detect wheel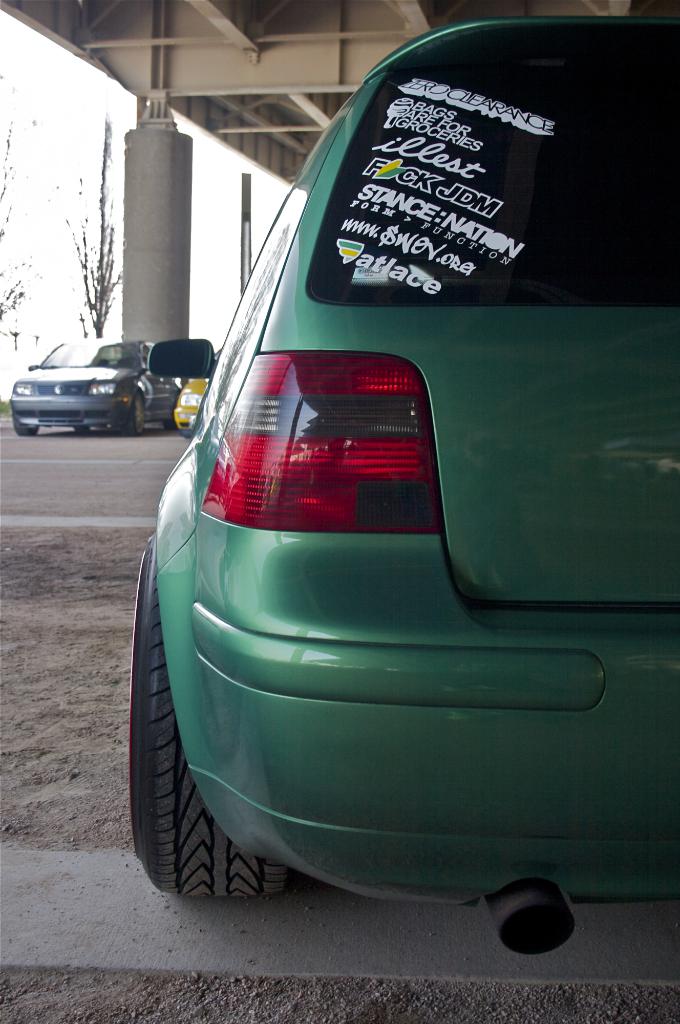
left=11, top=420, right=37, bottom=440
